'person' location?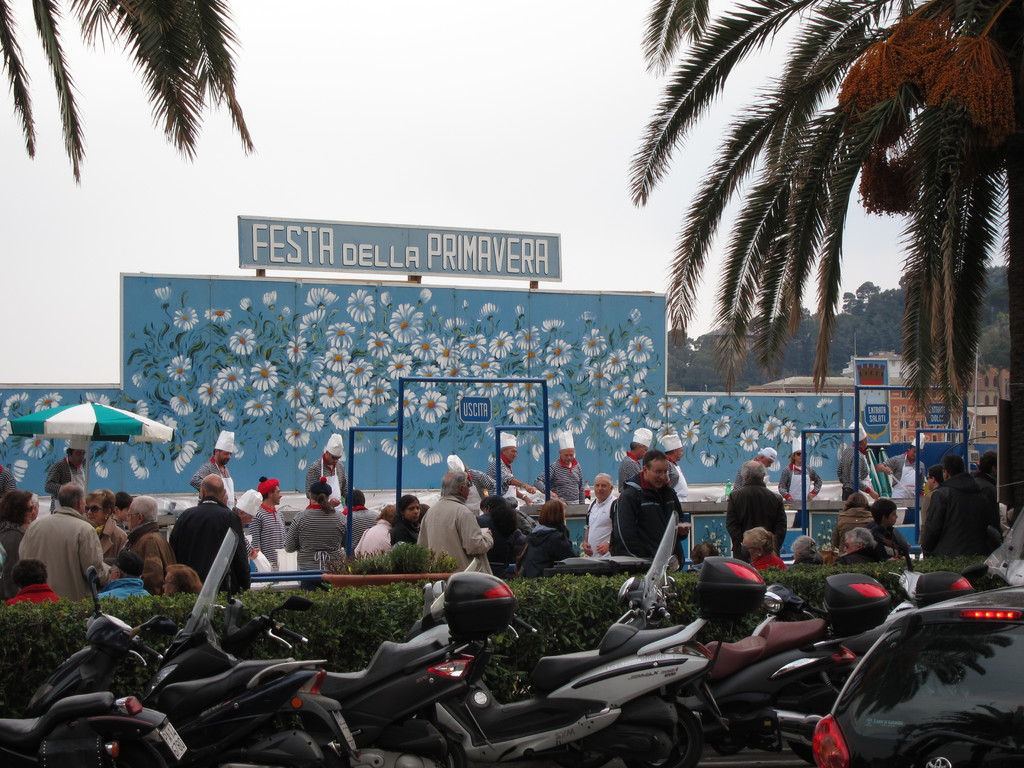
[x1=243, y1=476, x2=286, y2=569]
